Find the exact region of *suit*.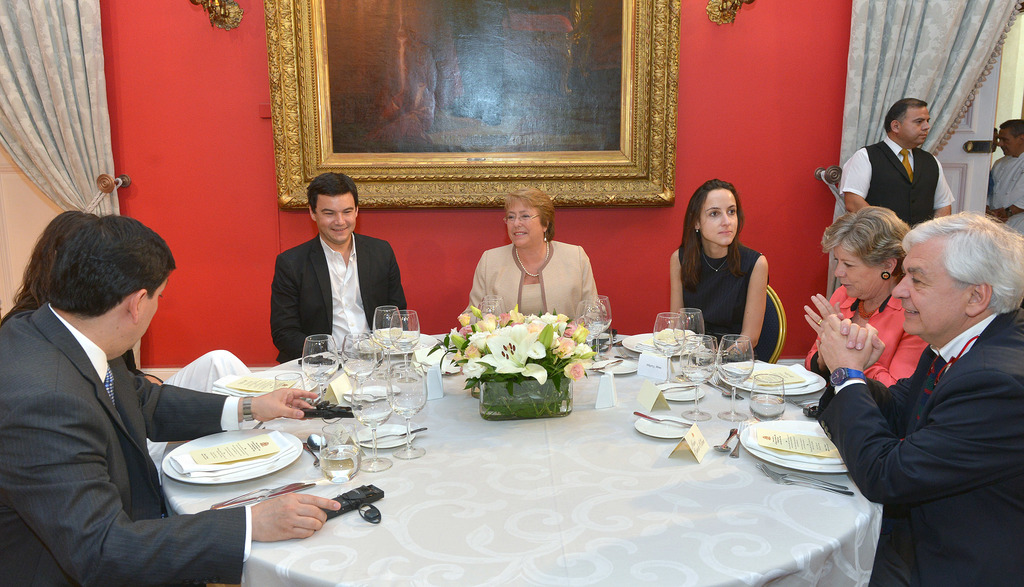
Exact region: bbox(269, 232, 406, 366).
